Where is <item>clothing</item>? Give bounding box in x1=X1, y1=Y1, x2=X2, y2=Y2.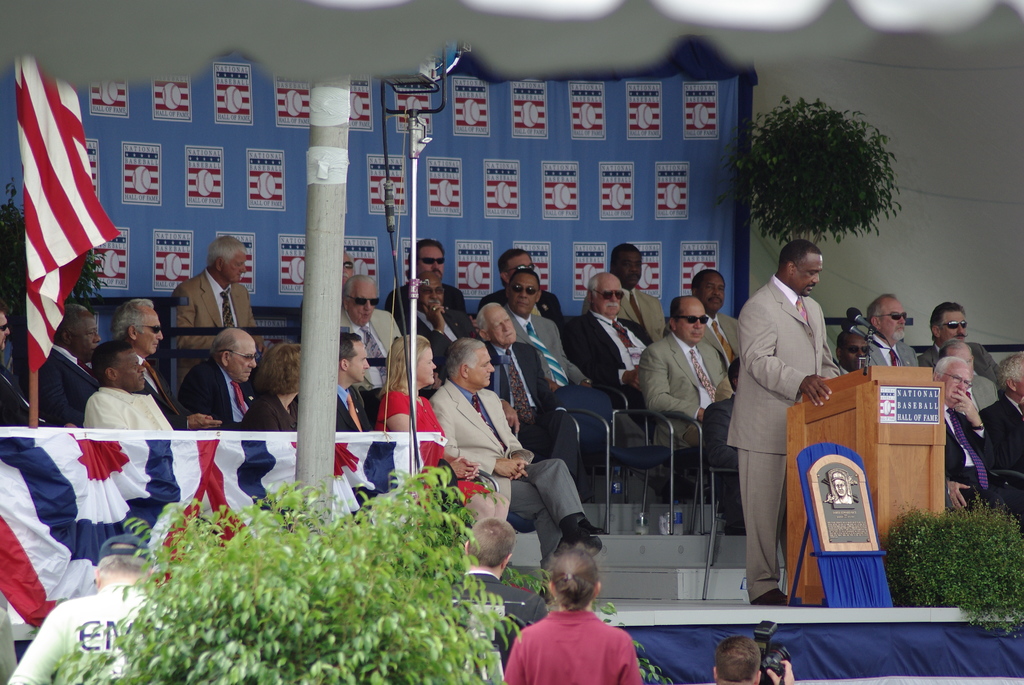
x1=983, y1=395, x2=1023, y2=476.
